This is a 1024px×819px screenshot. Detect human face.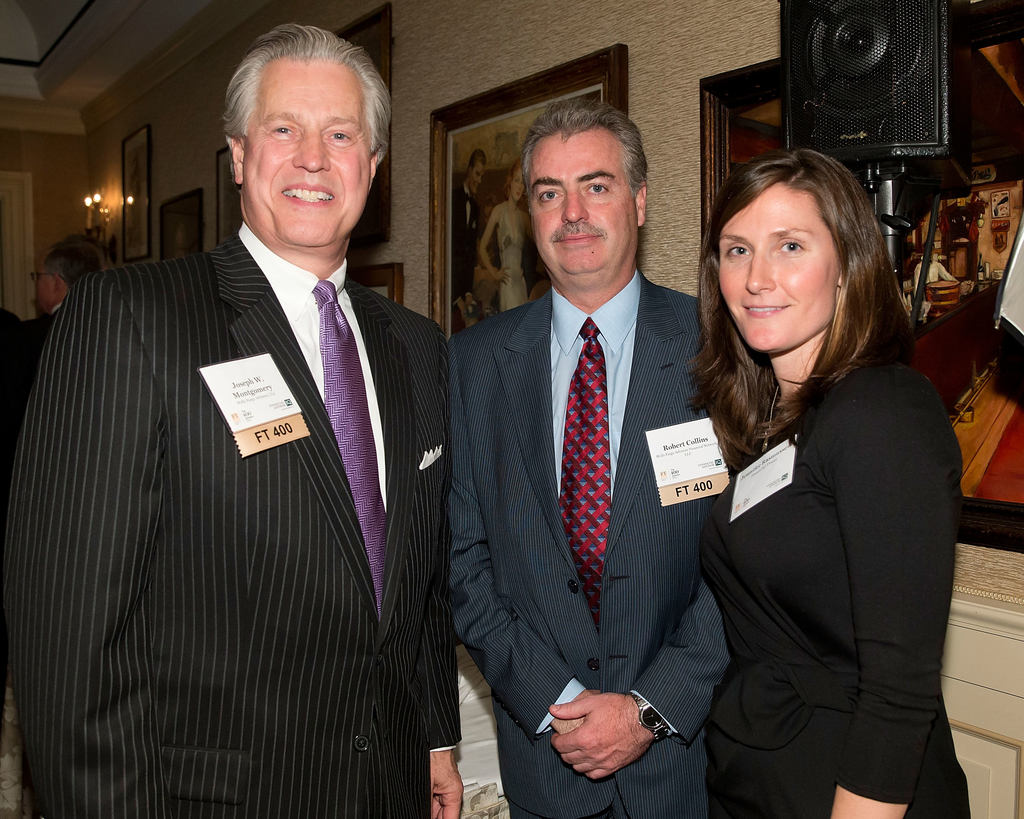
rect(465, 159, 483, 195).
